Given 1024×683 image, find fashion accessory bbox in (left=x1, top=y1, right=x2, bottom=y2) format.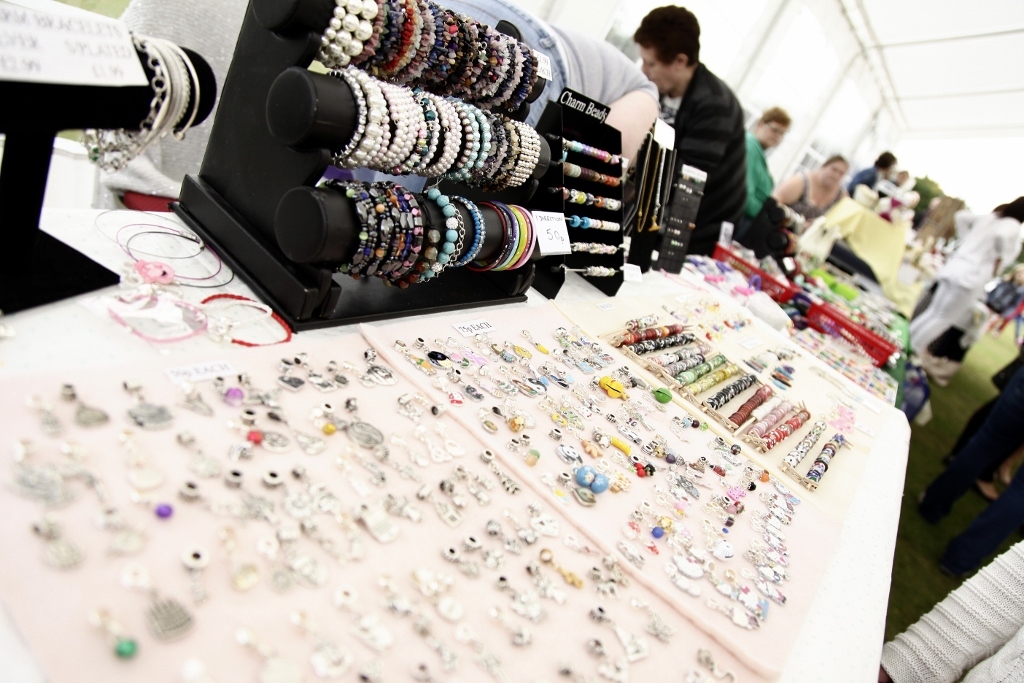
(left=77, top=34, right=199, bottom=175).
